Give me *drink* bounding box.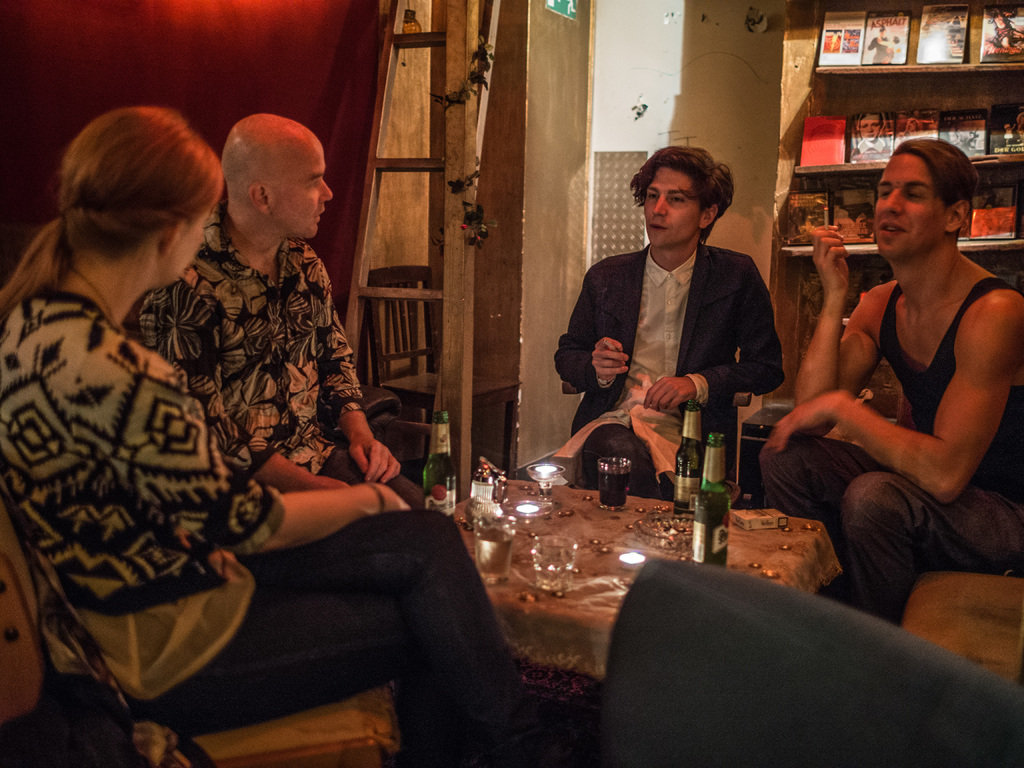
box(691, 434, 739, 556).
